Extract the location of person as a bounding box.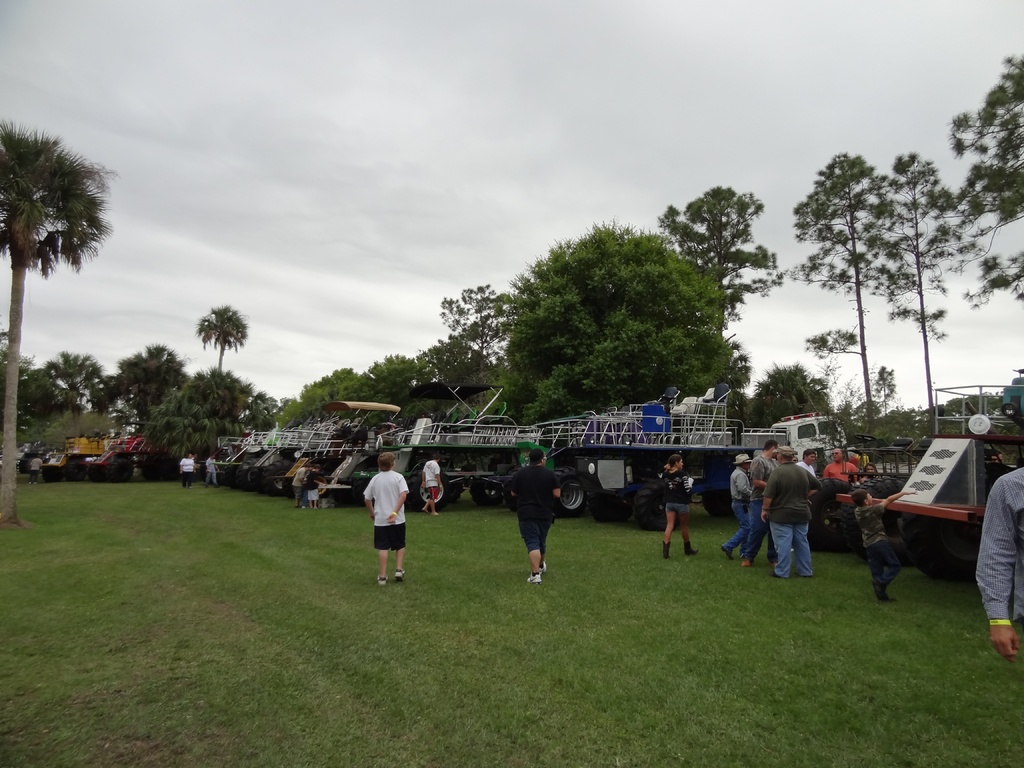
{"x1": 204, "y1": 454, "x2": 218, "y2": 490}.
